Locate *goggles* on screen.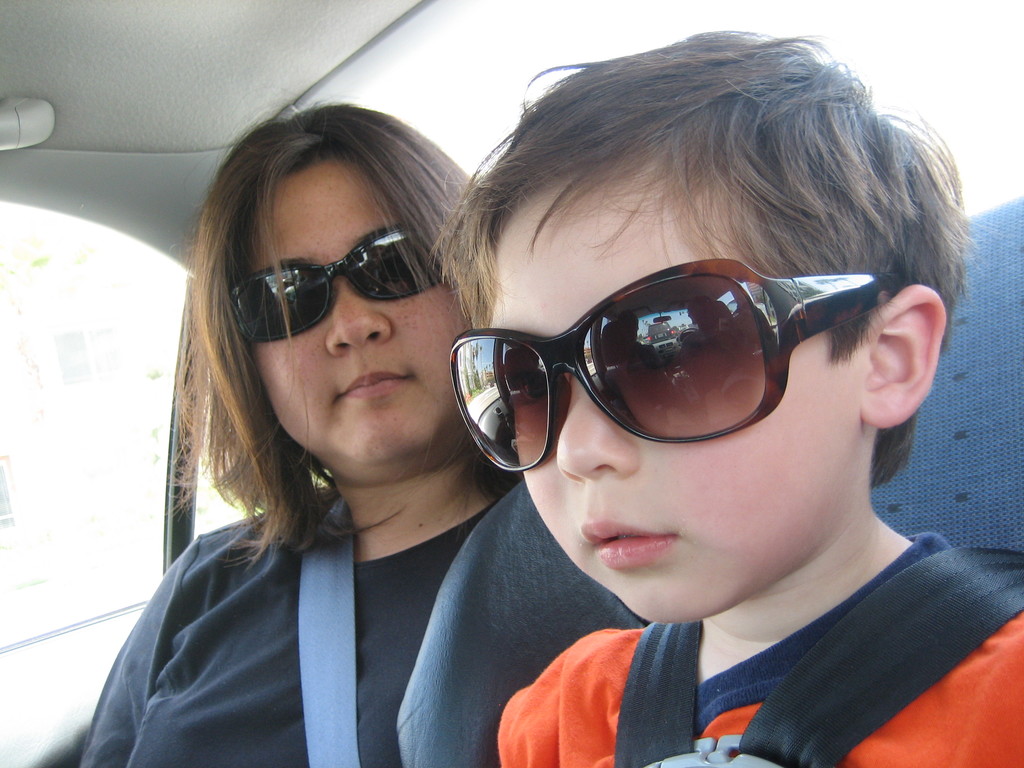
On screen at left=232, top=218, right=484, bottom=355.
